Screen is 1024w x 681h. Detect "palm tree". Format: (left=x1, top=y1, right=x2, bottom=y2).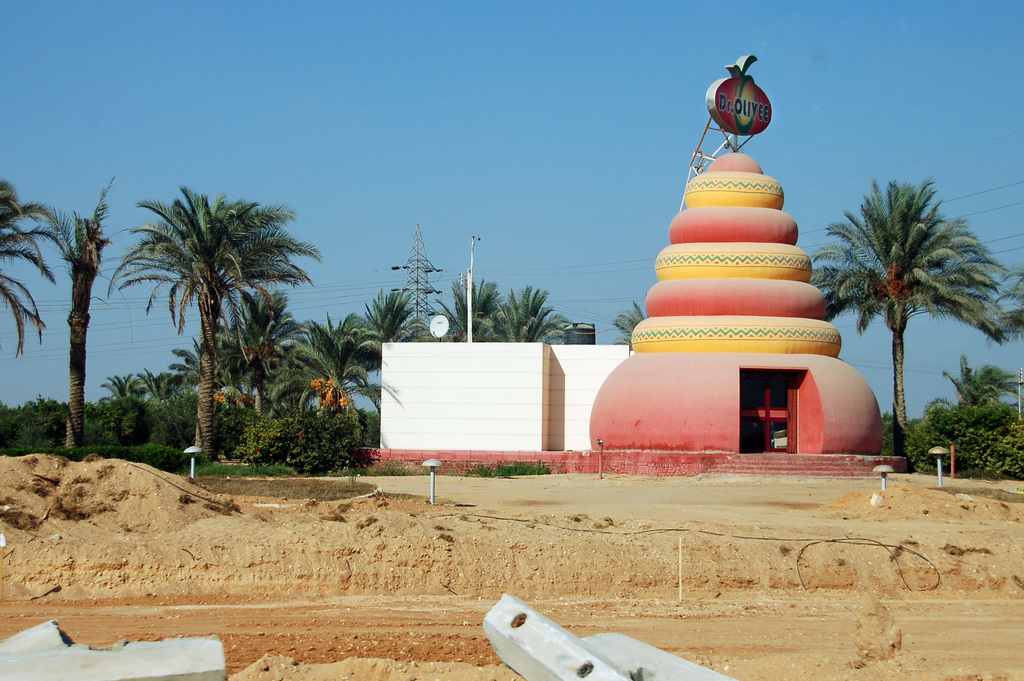
(left=811, top=181, right=1000, bottom=466).
